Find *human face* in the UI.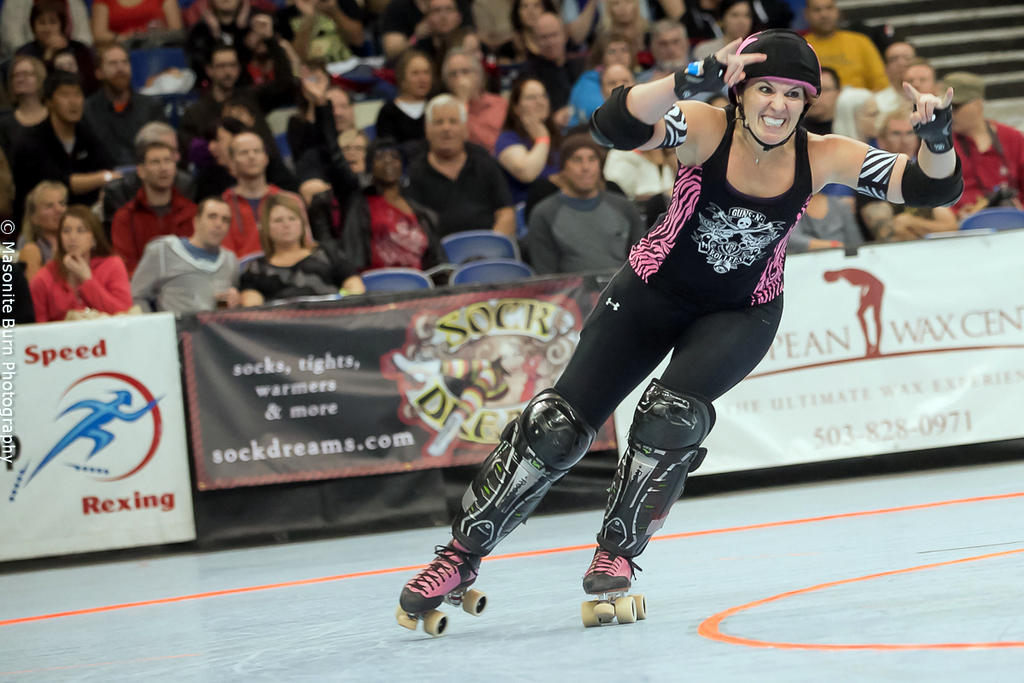
UI element at [890,45,916,90].
